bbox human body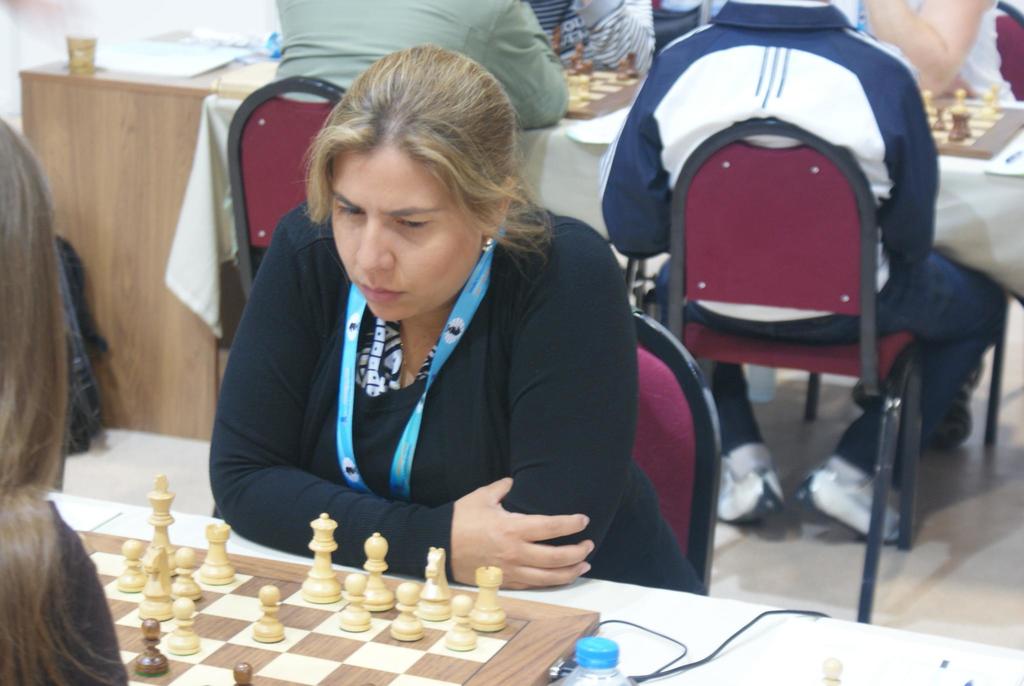
Rect(264, 0, 562, 127)
